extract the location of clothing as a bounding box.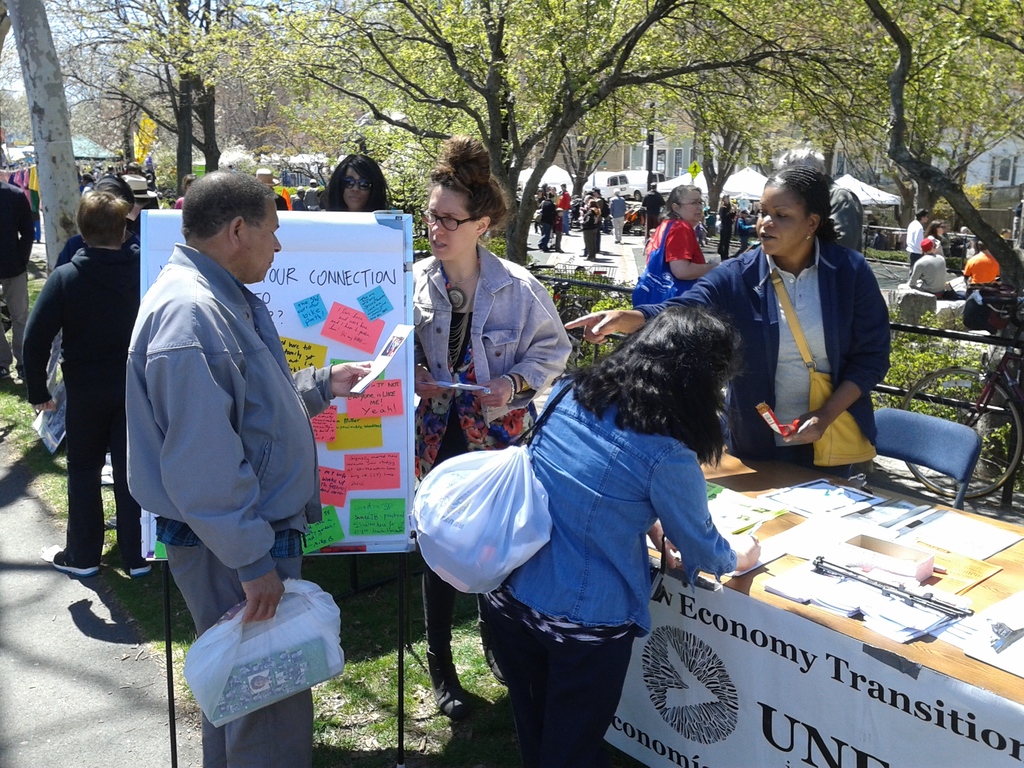
[left=611, top=203, right=625, bottom=239].
